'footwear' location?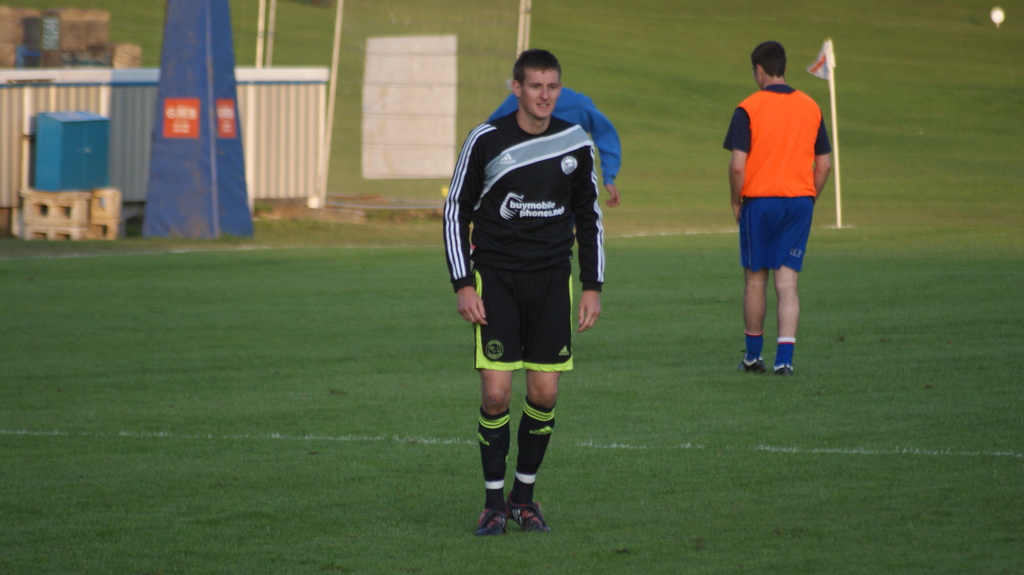
bbox=(740, 355, 767, 371)
